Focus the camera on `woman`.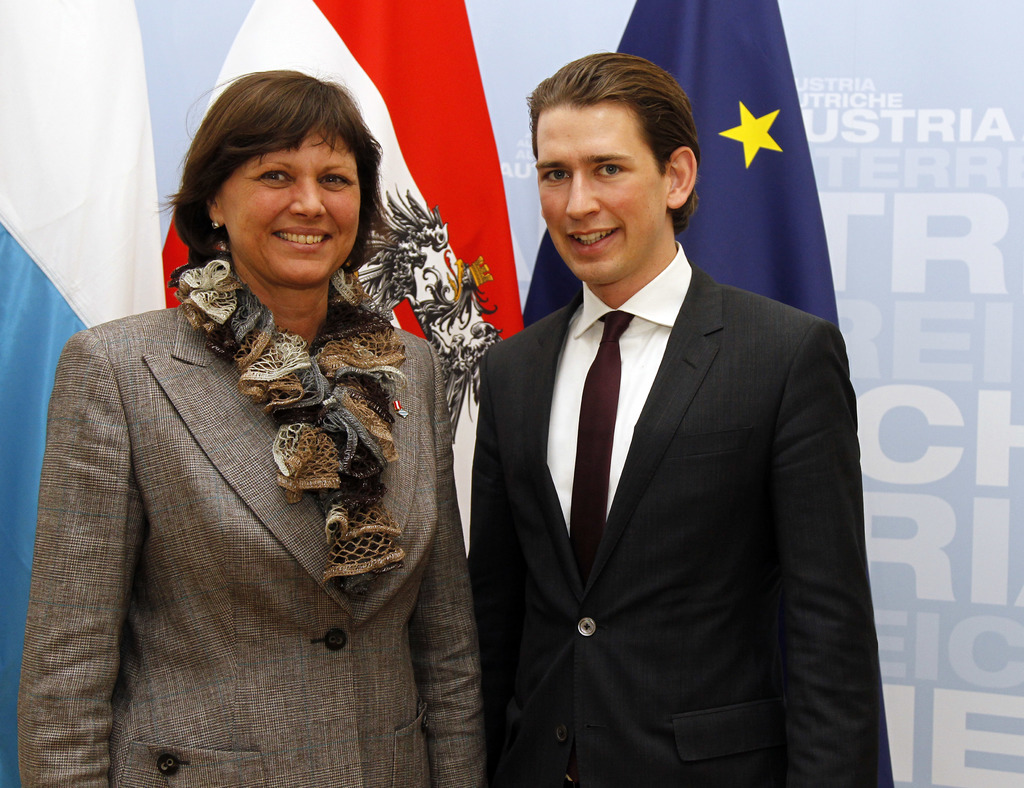
Focus region: pyautogui.locateOnScreen(8, 55, 502, 787).
